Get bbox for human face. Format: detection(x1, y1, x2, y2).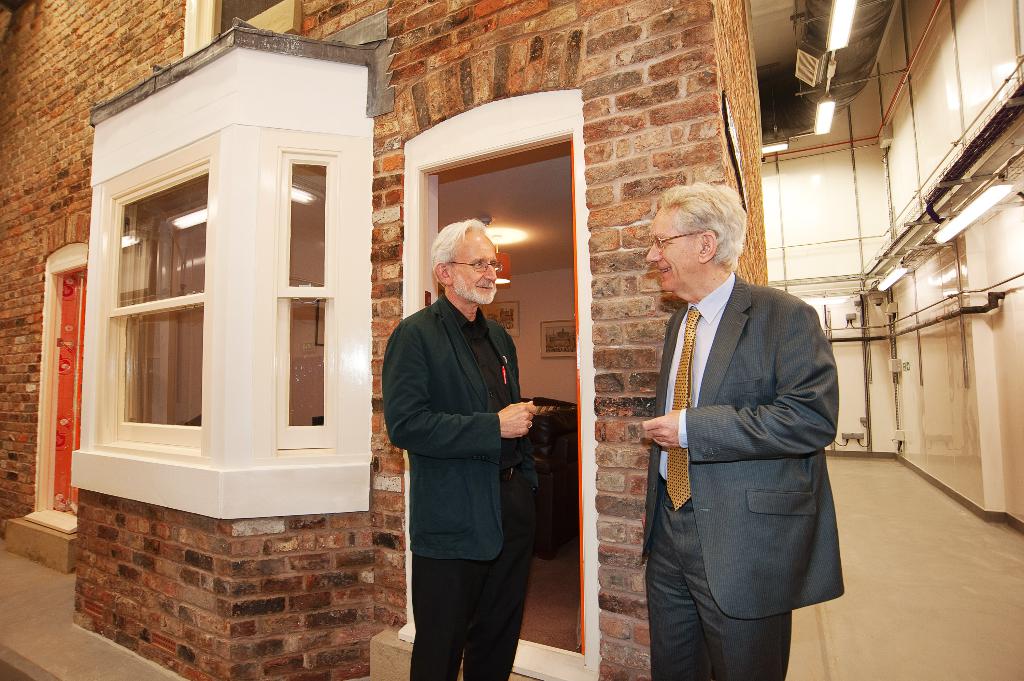
detection(644, 206, 703, 292).
